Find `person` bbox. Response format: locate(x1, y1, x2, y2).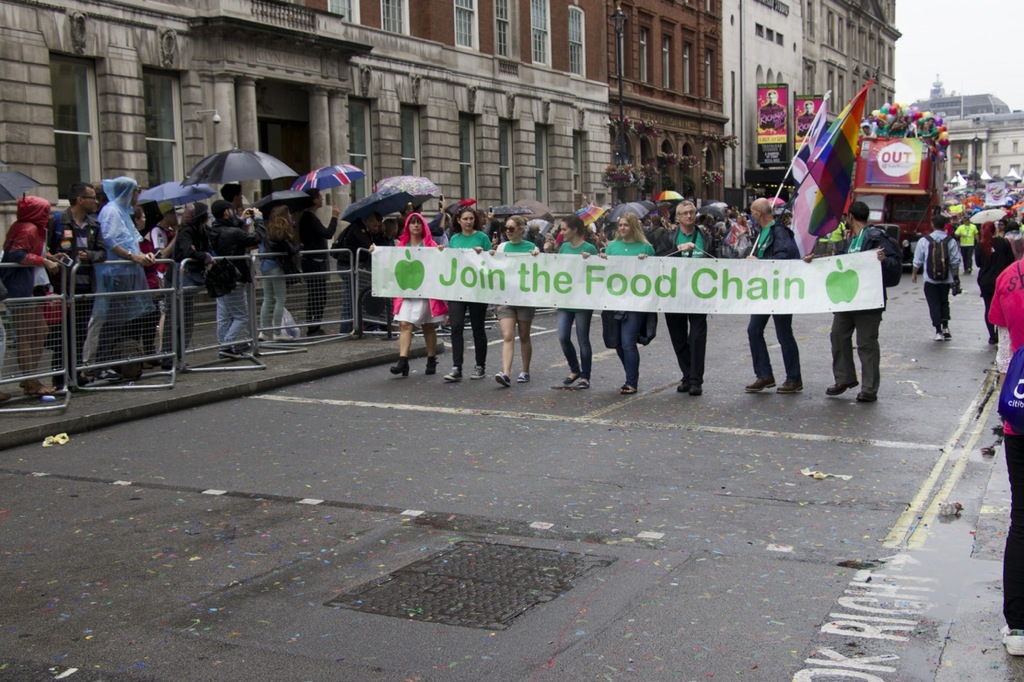
locate(948, 216, 978, 285).
